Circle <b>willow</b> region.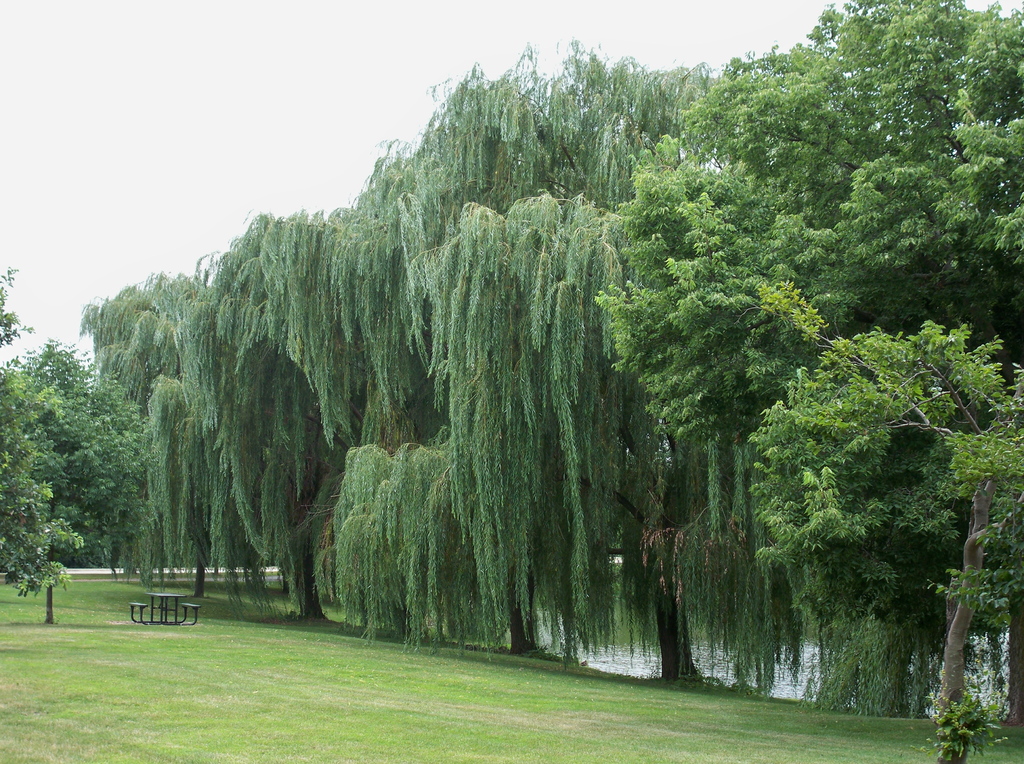
Region: x1=708, y1=410, x2=1006, y2=722.
